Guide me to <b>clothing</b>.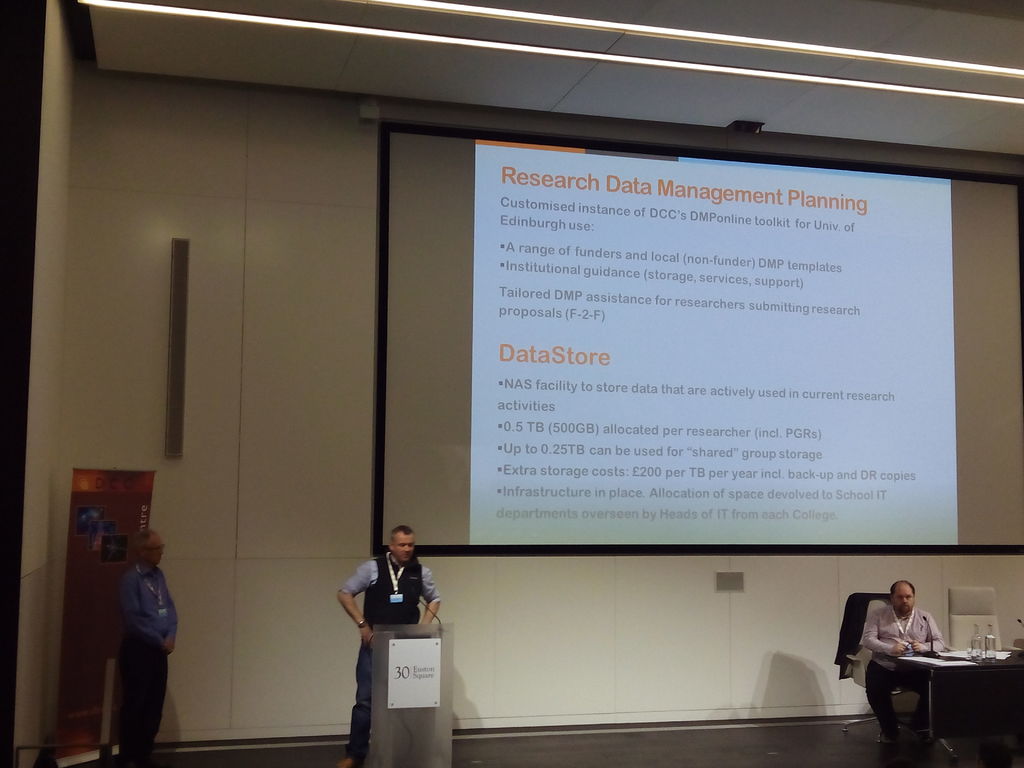
Guidance: <bbox>857, 604, 948, 730</bbox>.
